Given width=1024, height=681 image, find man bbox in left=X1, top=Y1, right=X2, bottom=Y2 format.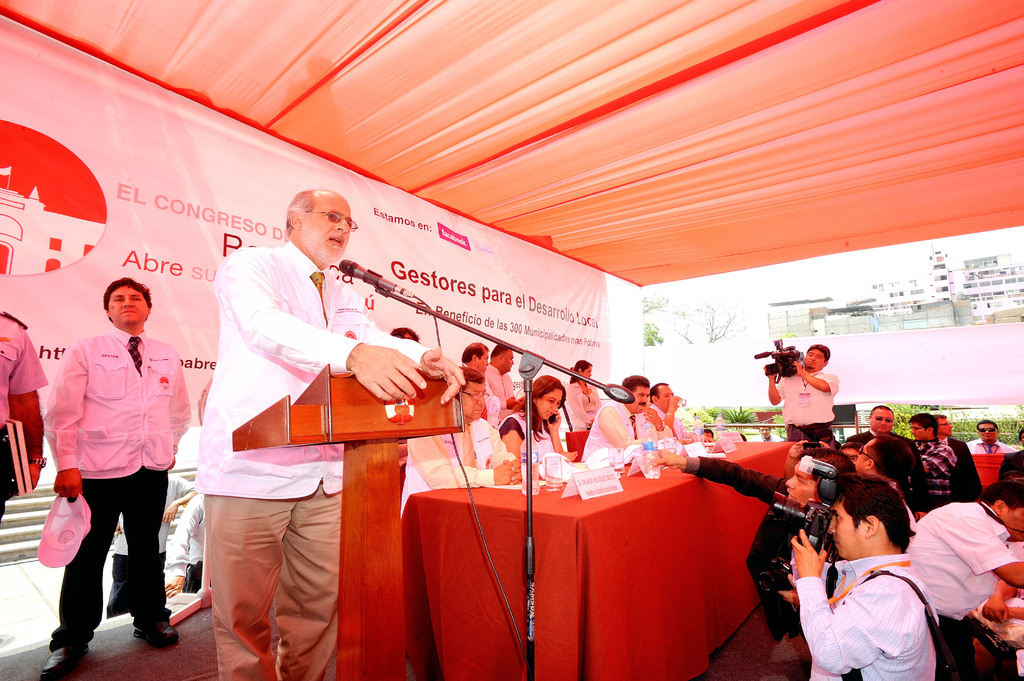
left=184, top=164, right=468, bottom=680.
